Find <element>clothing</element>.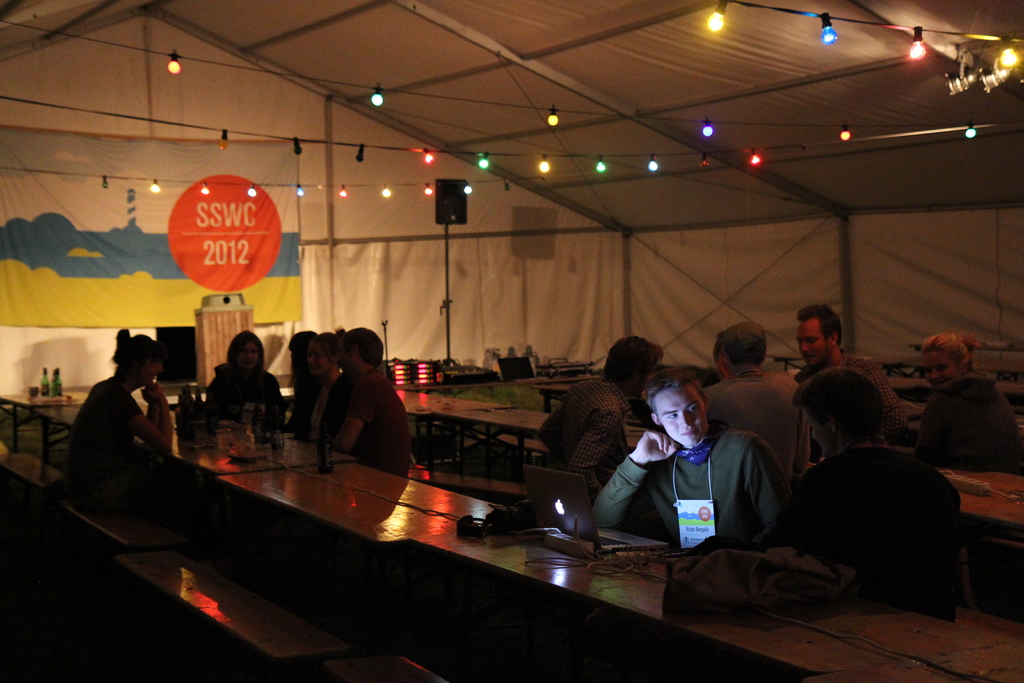
<bbox>291, 375, 340, 439</bbox>.
